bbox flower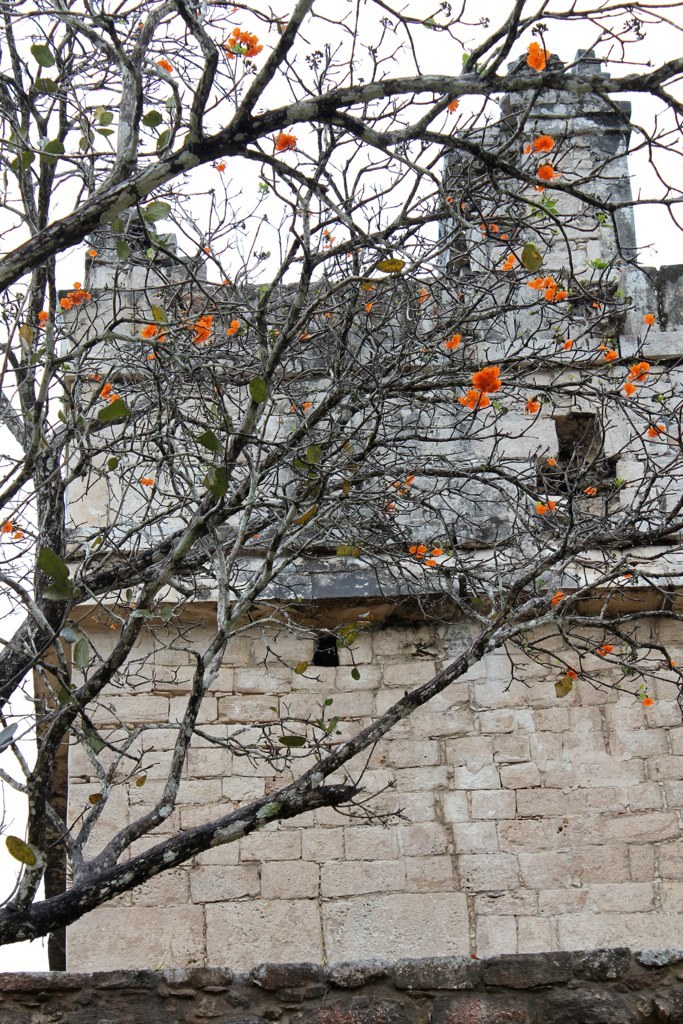
<region>493, 222, 497, 228</region>
